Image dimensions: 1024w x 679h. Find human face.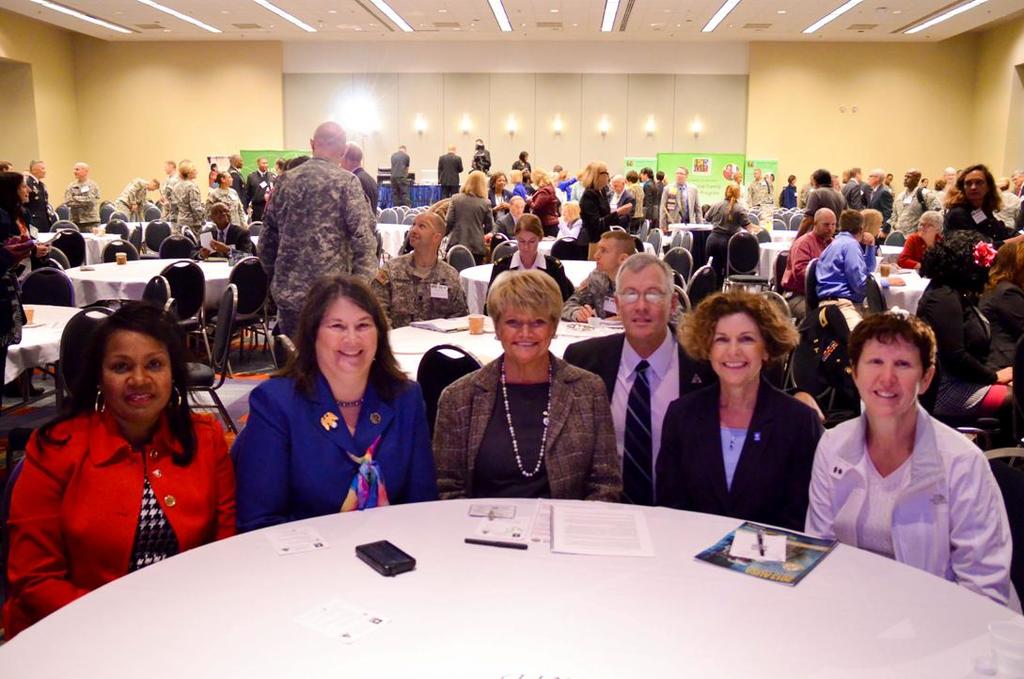
l=498, t=312, r=551, b=355.
